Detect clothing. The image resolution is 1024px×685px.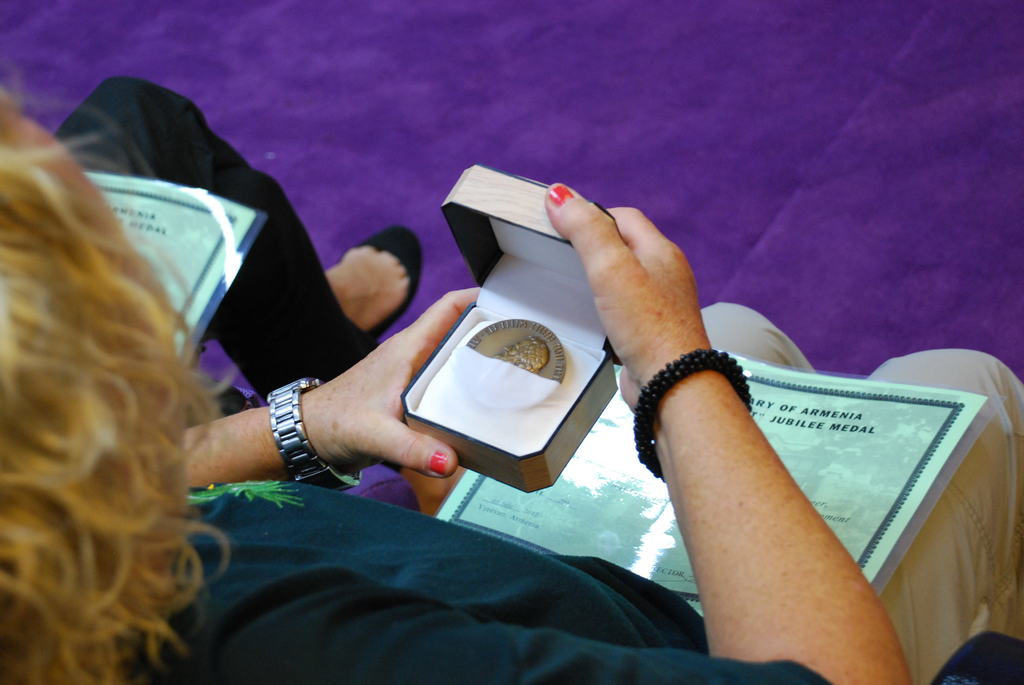
x1=107 y1=299 x2=1023 y2=684.
